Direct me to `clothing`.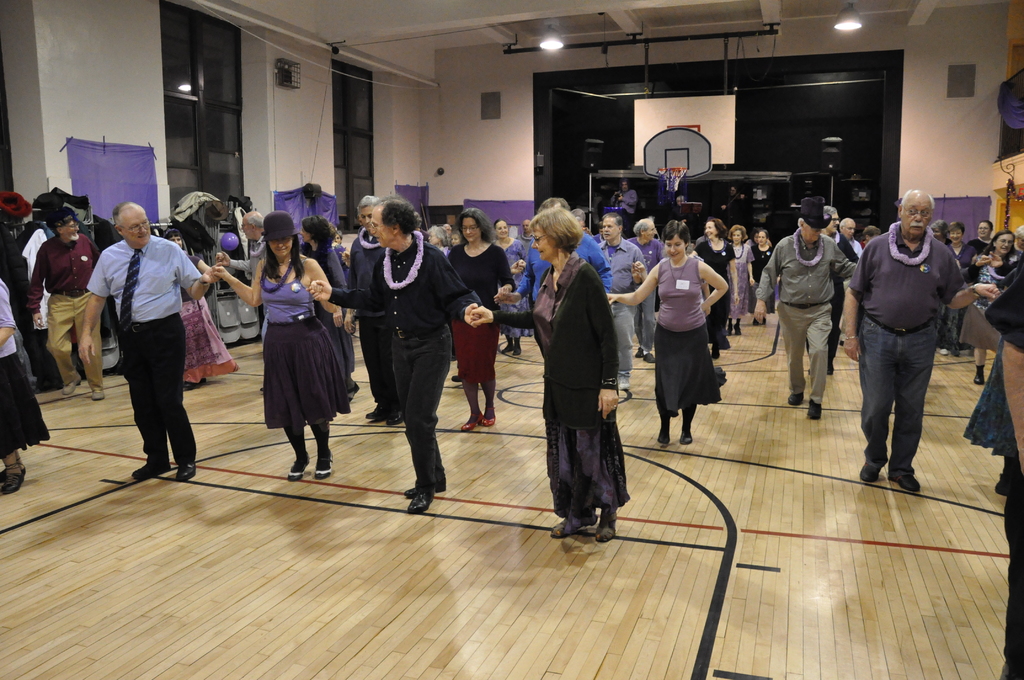
Direction: 264,254,353,428.
